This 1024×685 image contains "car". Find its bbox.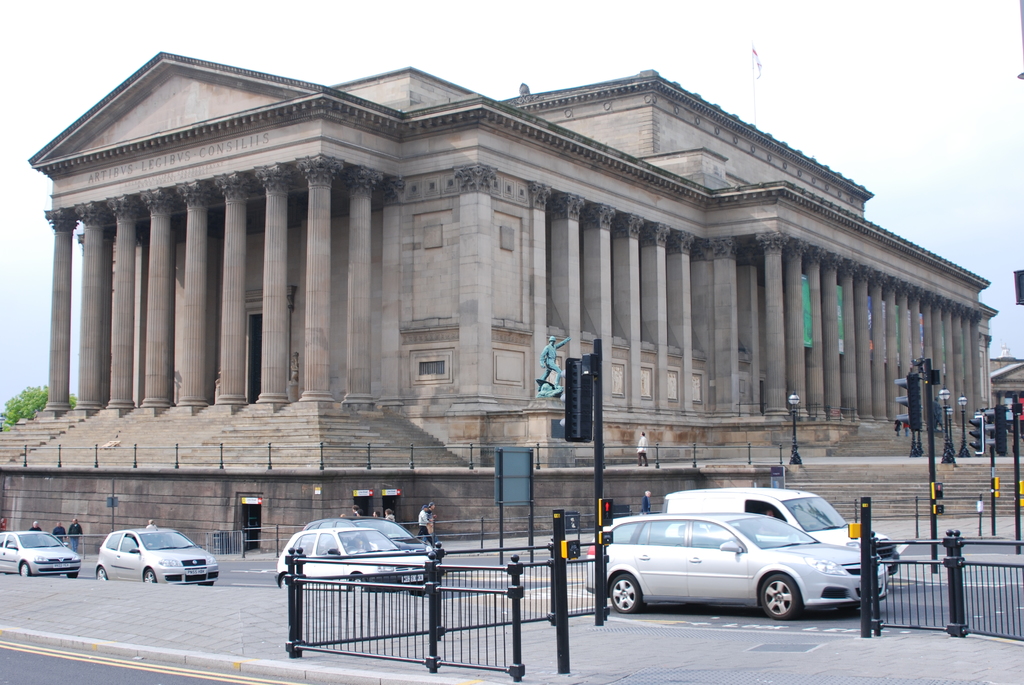
box(0, 531, 81, 581).
